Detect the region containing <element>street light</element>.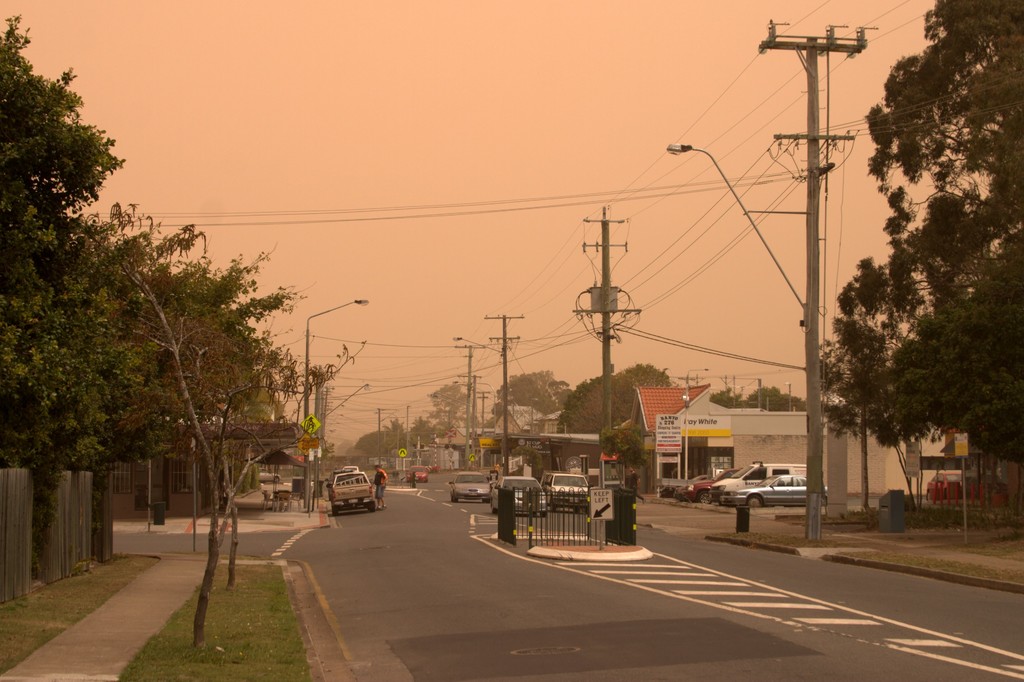
{"x1": 782, "y1": 382, "x2": 796, "y2": 409}.
